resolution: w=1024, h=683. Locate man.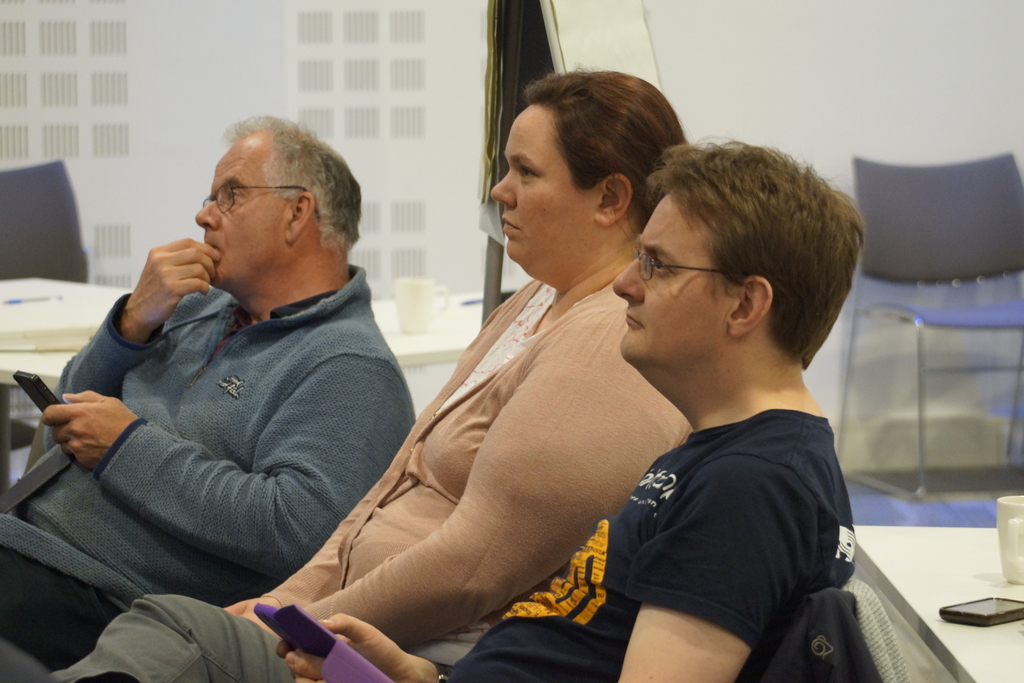
[33, 108, 477, 671].
